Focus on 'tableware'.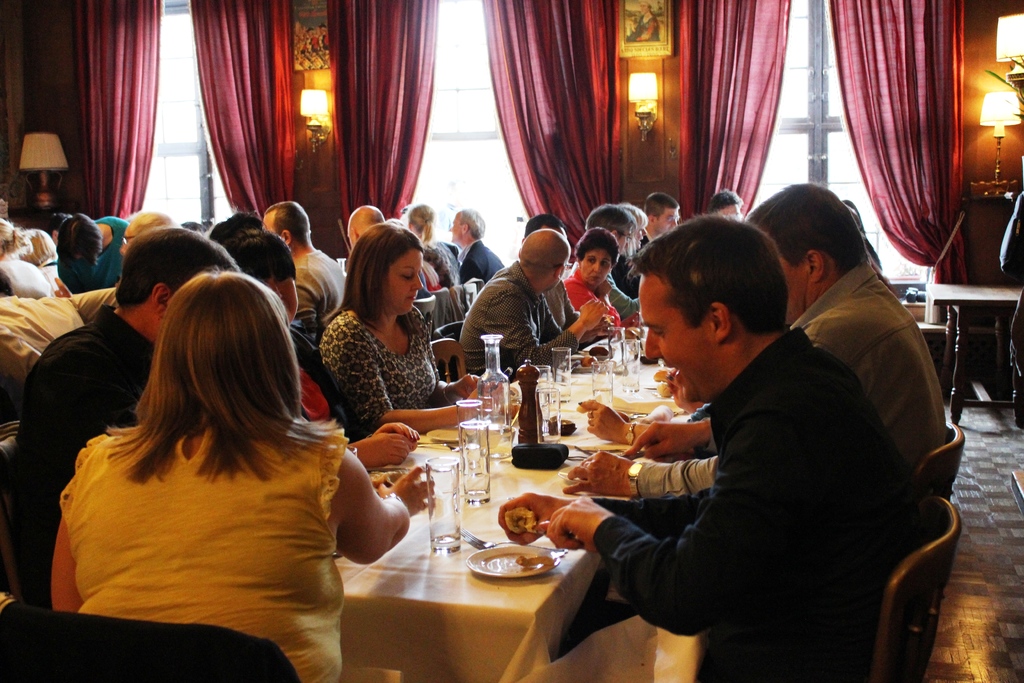
Focused at 466 543 557 601.
